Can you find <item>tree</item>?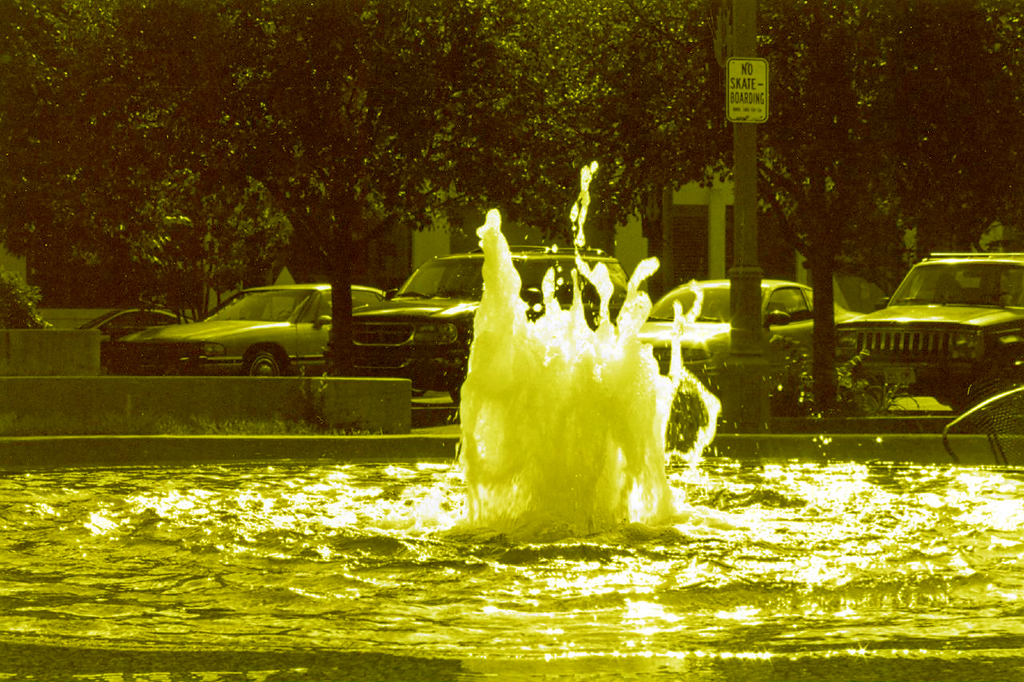
Yes, bounding box: box=[465, 0, 1023, 417].
